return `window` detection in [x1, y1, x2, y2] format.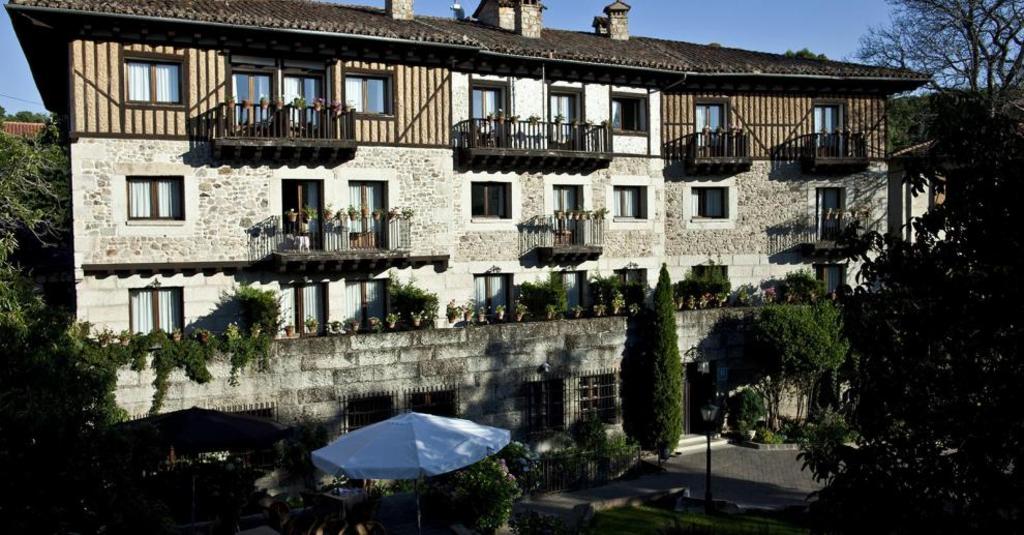
[464, 274, 520, 313].
